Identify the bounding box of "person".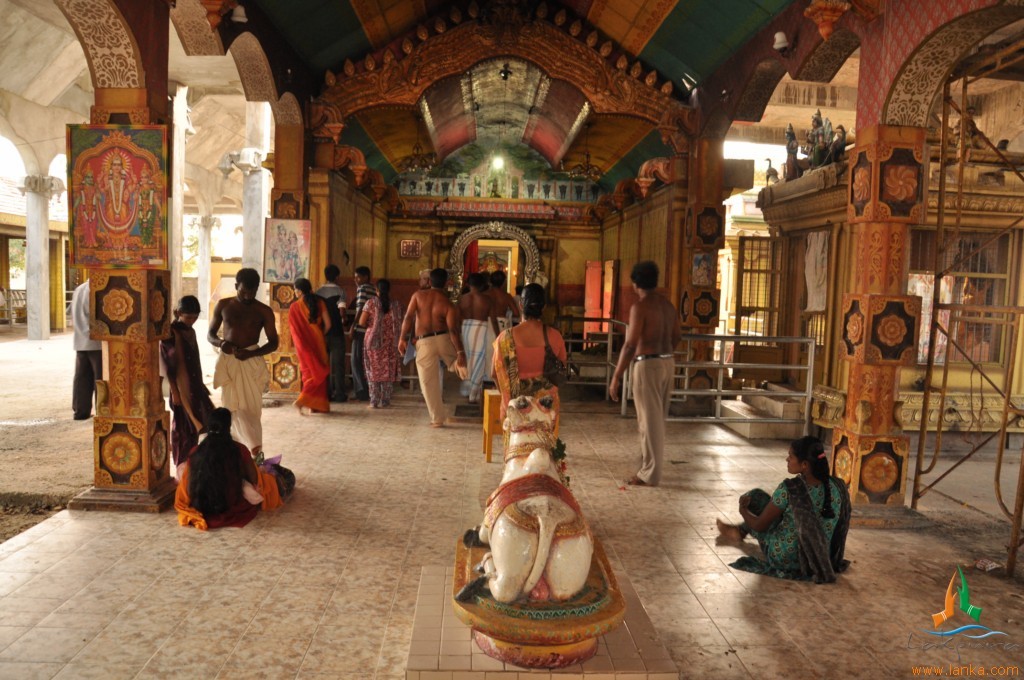
[287, 275, 335, 412].
